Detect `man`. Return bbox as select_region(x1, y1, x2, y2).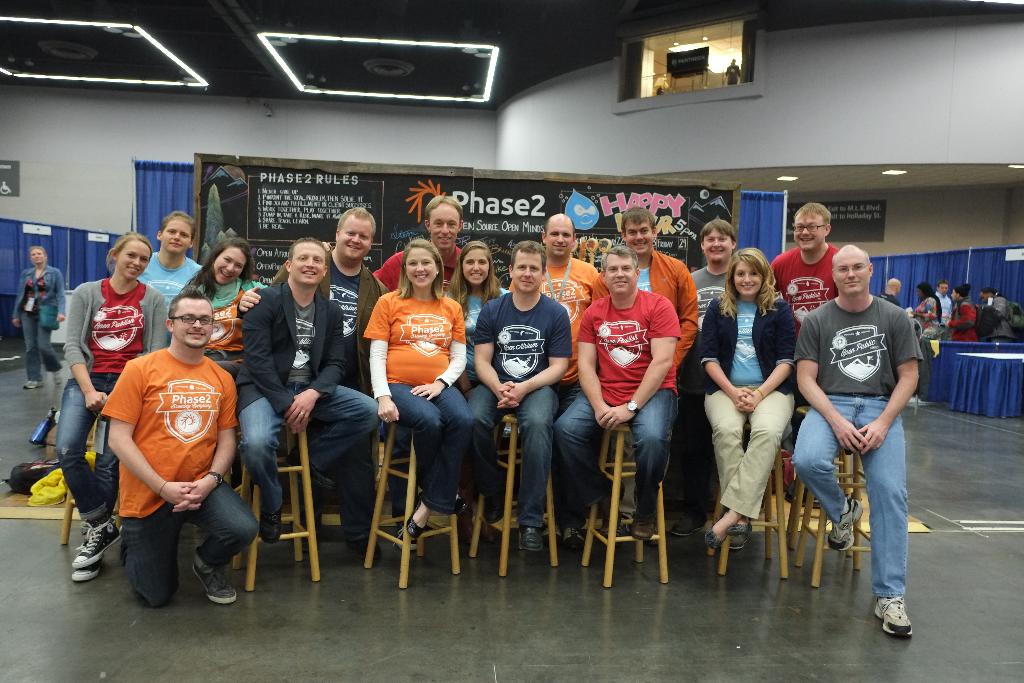
select_region(237, 241, 379, 527).
